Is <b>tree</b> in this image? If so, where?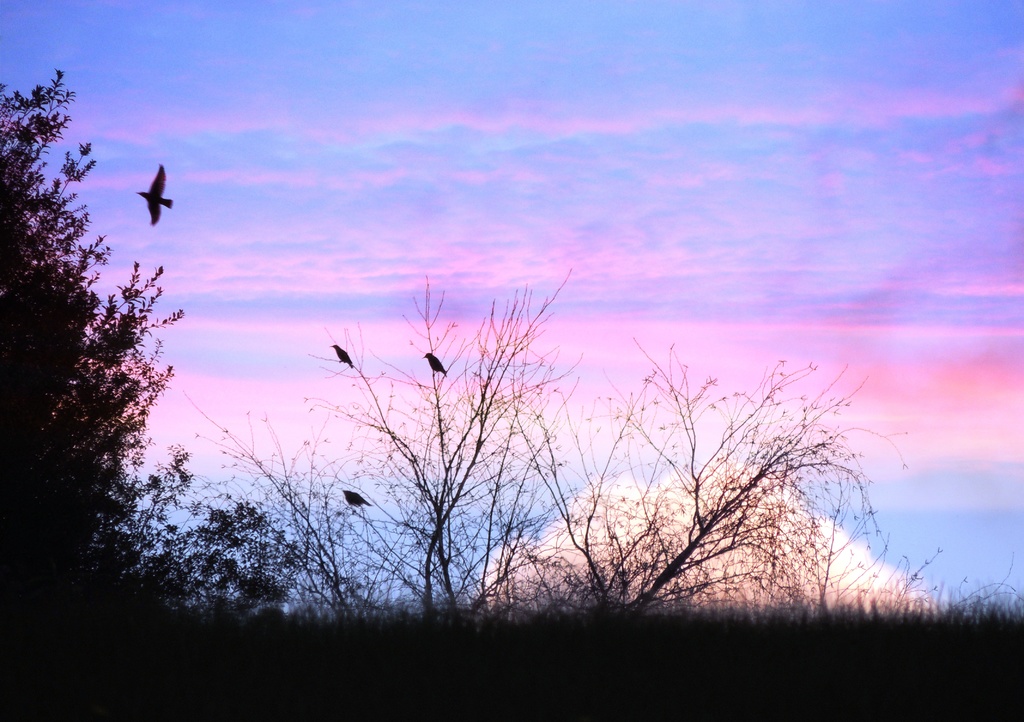
Yes, at Rect(18, 99, 196, 620).
